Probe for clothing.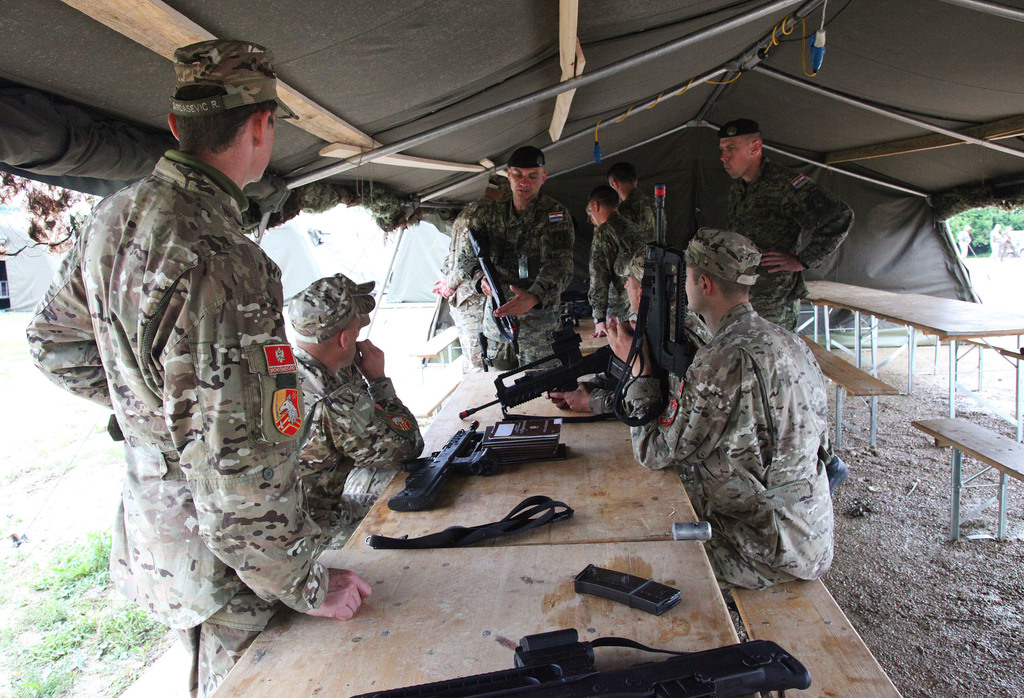
Probe result: <bbox>591, 215, 646, 320</bbox>.
